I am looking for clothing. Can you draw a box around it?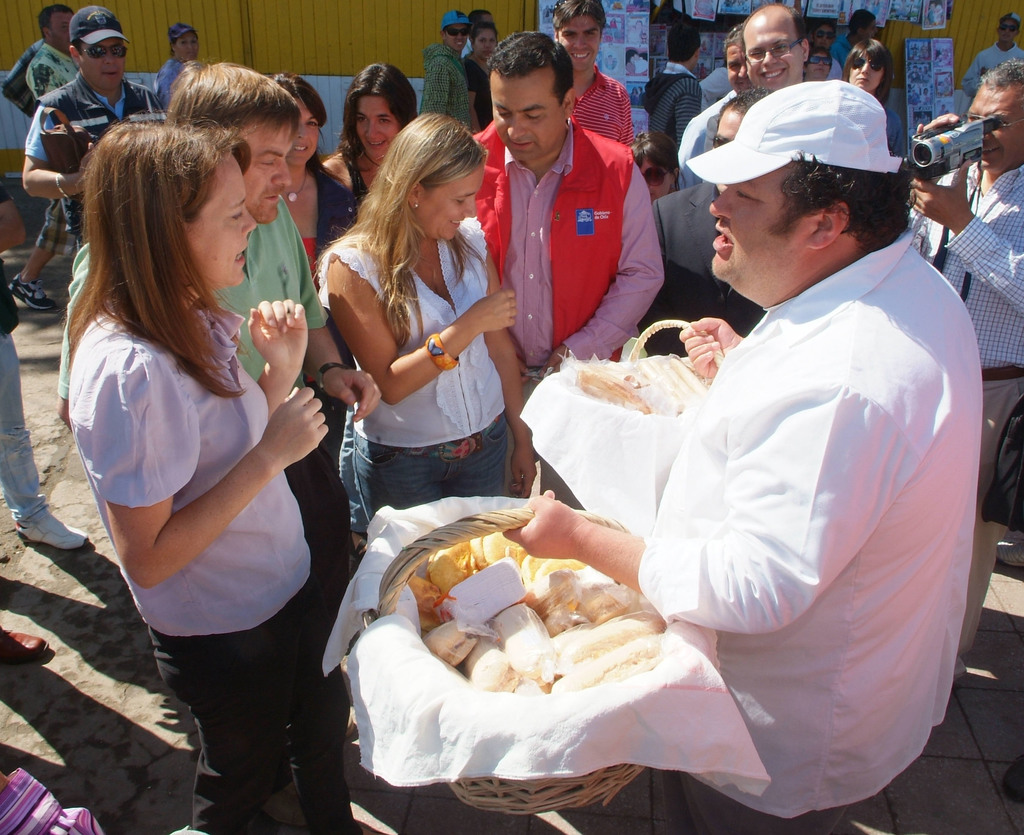
Sure, the bounding box is locate(315, 227, 515, 537).
